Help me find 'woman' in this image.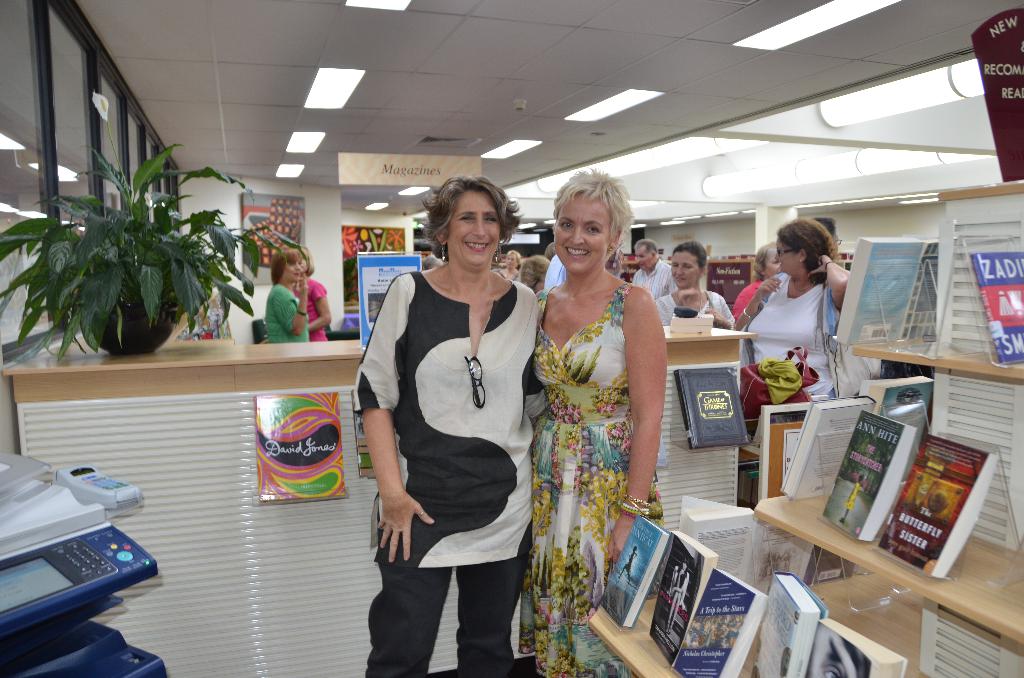
Found it: [x1=497, y1=250, x2=520, y2=278].
